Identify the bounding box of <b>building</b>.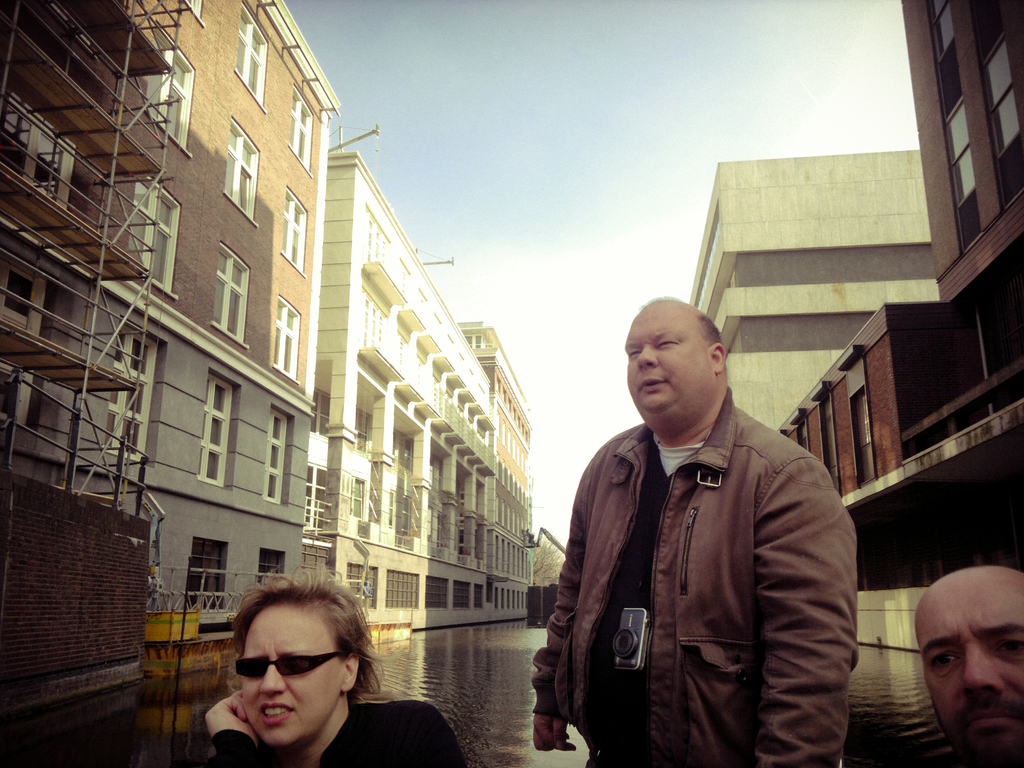
select_region(771, 0, 1023, 652).
